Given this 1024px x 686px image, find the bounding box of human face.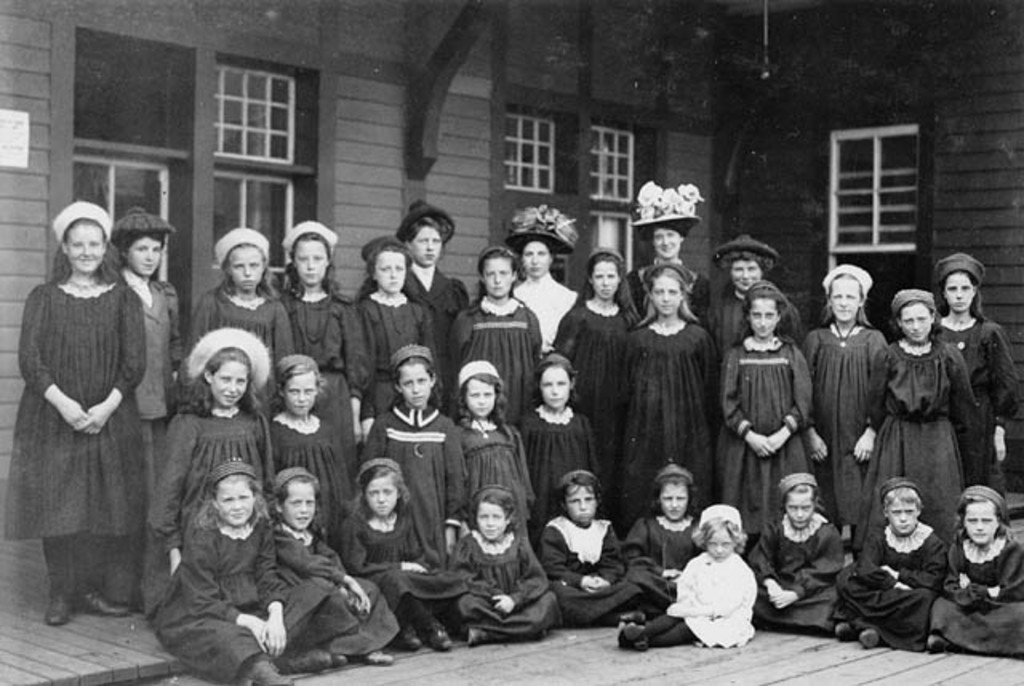
crop(525, 243, 554, 277).
